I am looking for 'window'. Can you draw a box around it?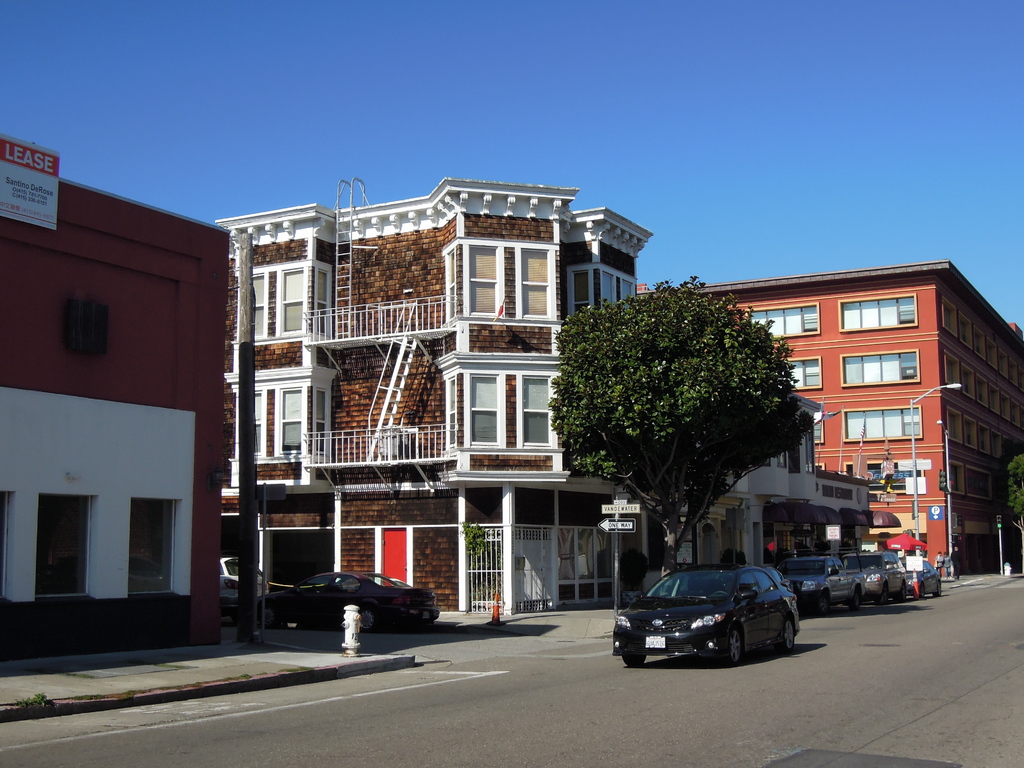
Sure, the bounding box is (564,259,638,327).
